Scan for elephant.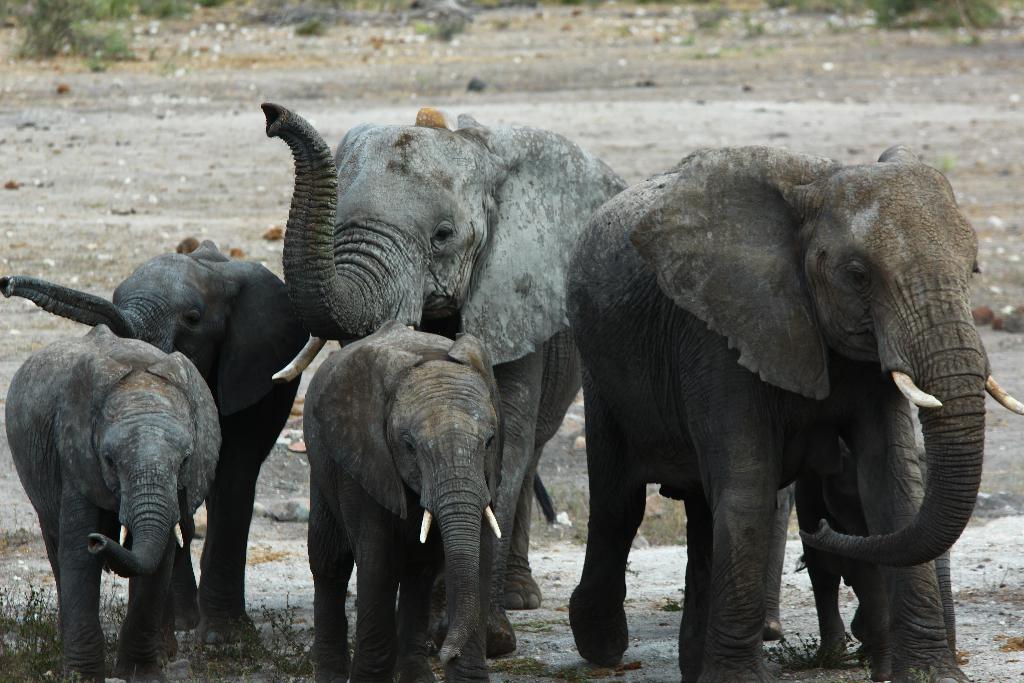
Scan result: 0, 261, 312, 633.
